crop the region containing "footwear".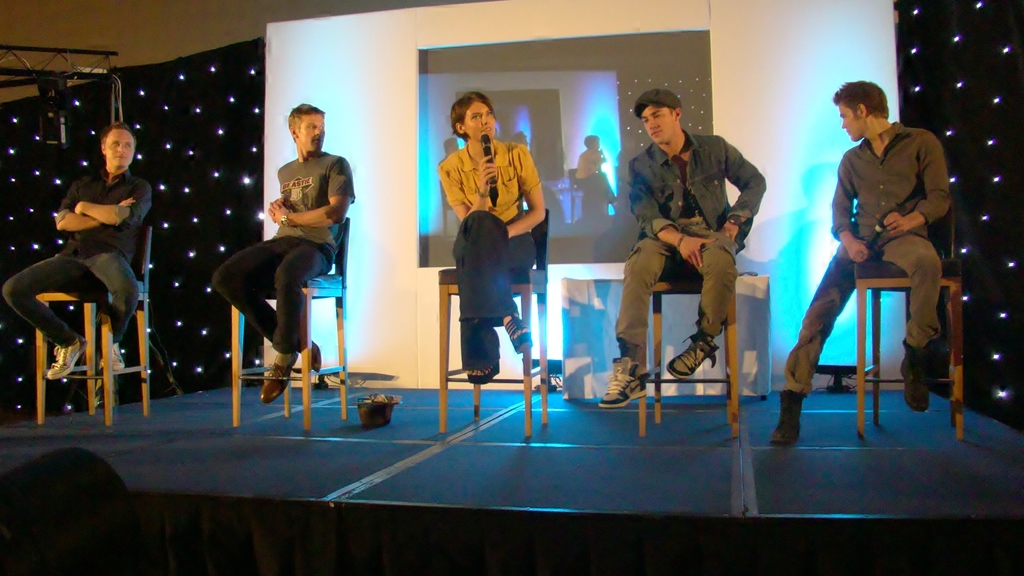
Crop region: left=44, top=337, right=92, bottom=380.
